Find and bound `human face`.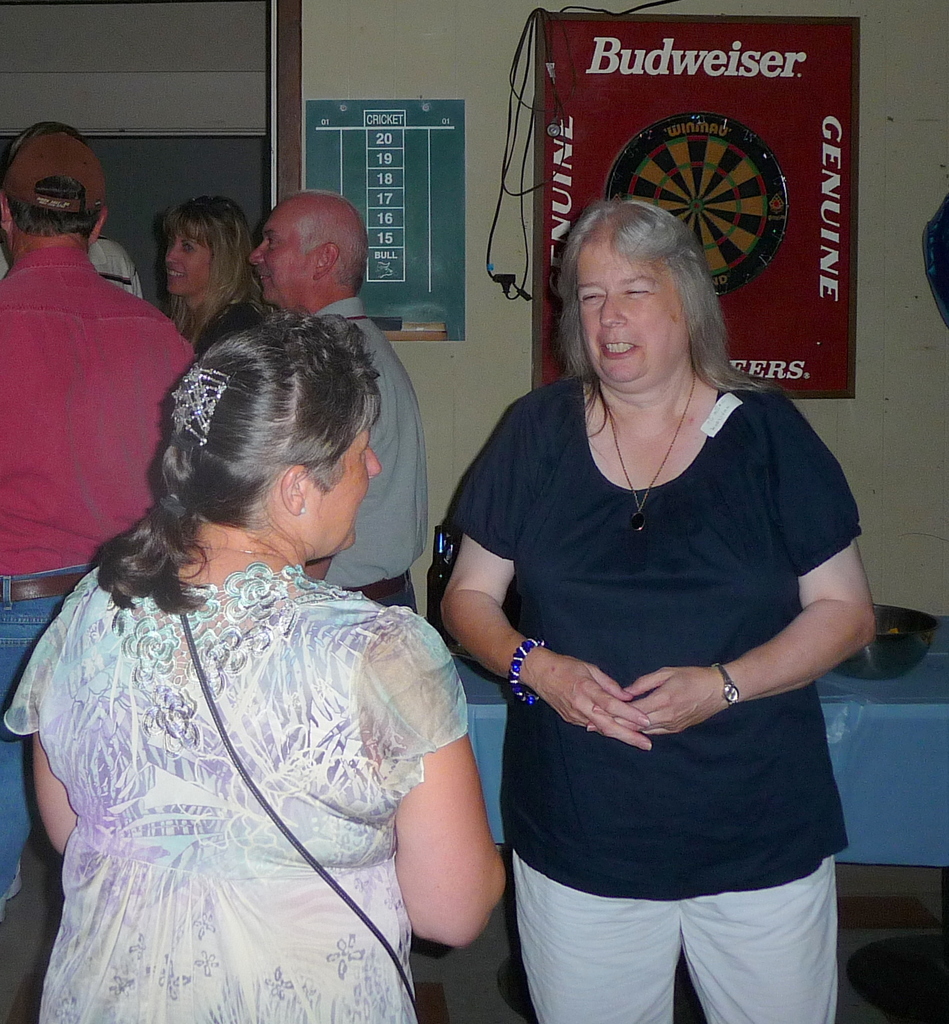
Bound: 301,419,380,547.
